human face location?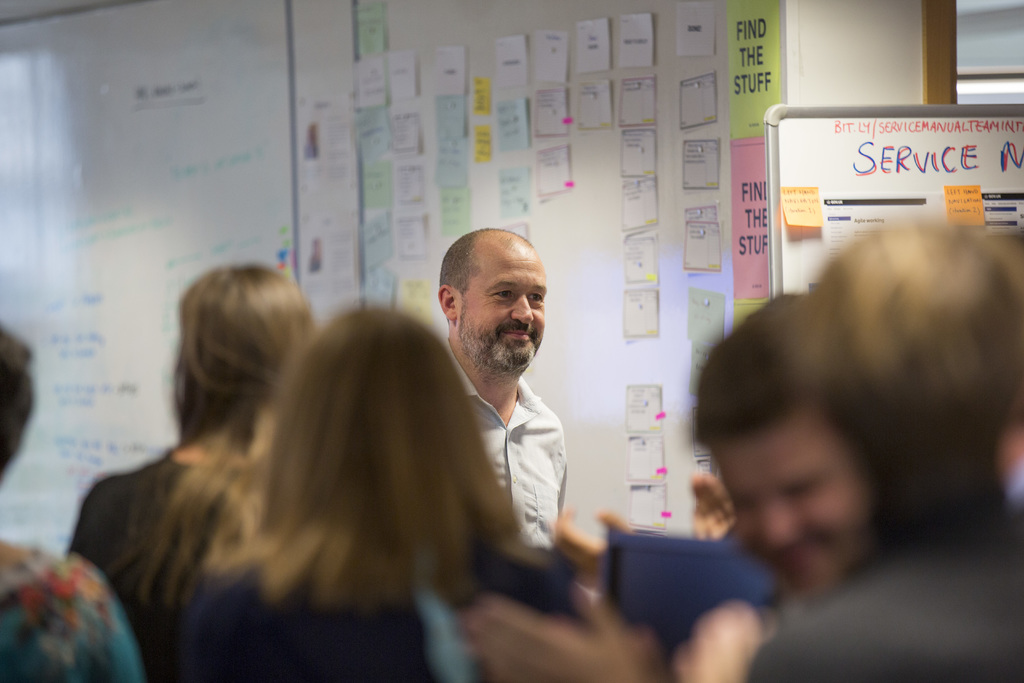
(left=469, top=256, right=548, bottom=370)
